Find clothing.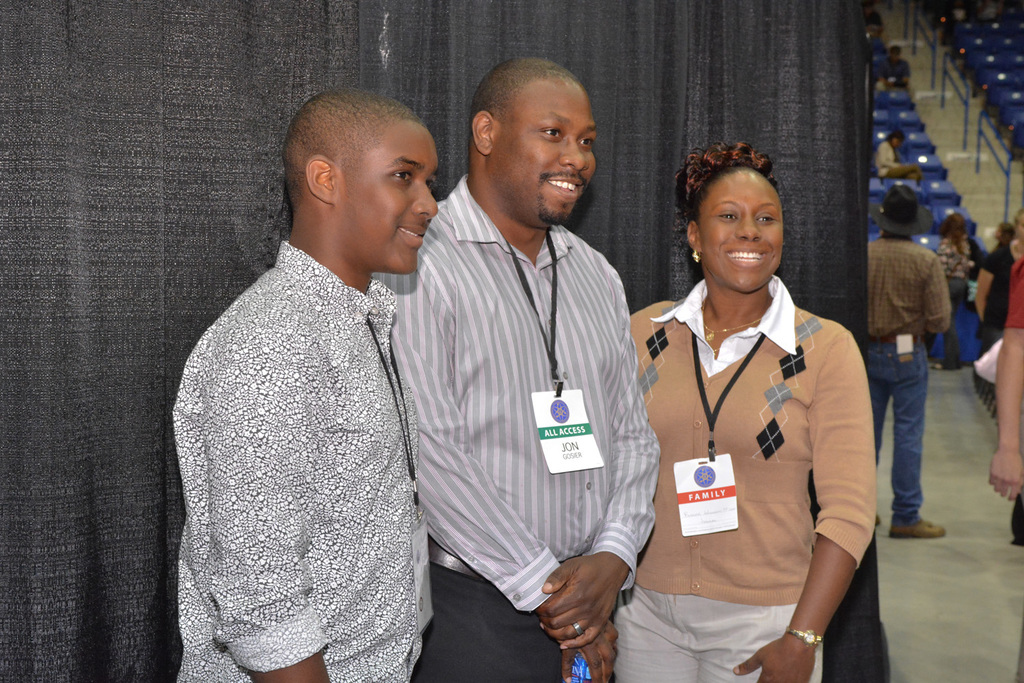
bbox(171, 242, 435, 682).
